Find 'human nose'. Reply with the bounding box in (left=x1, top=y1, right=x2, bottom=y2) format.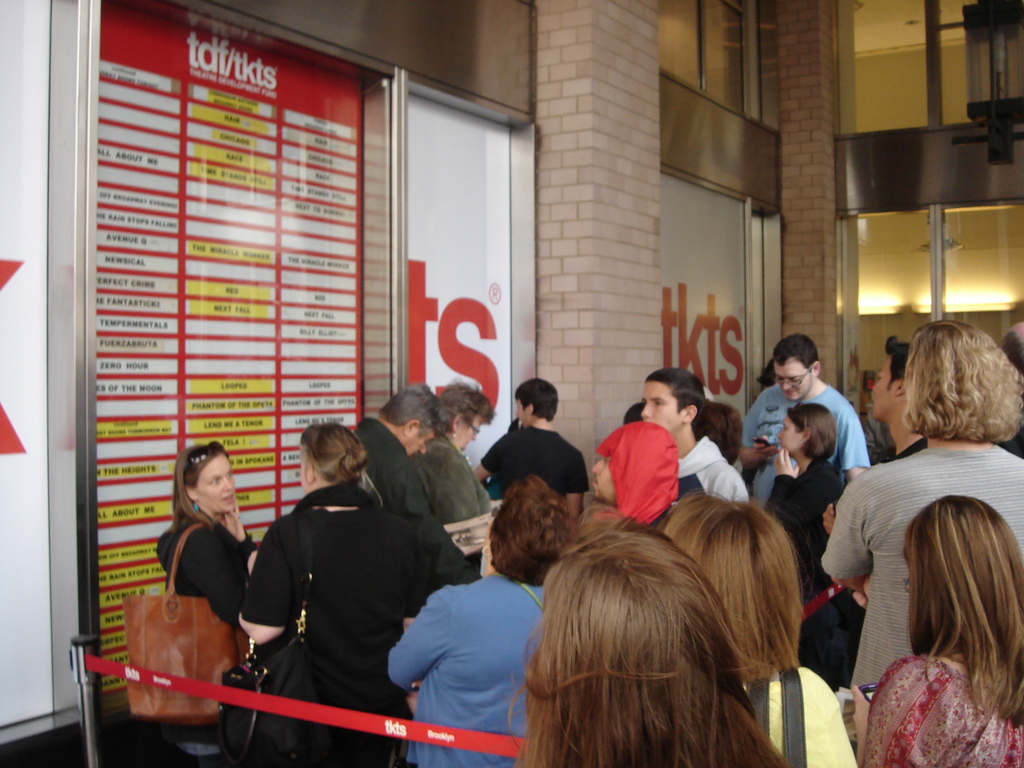
(left=223, top=479, right=232, bottom=490).
